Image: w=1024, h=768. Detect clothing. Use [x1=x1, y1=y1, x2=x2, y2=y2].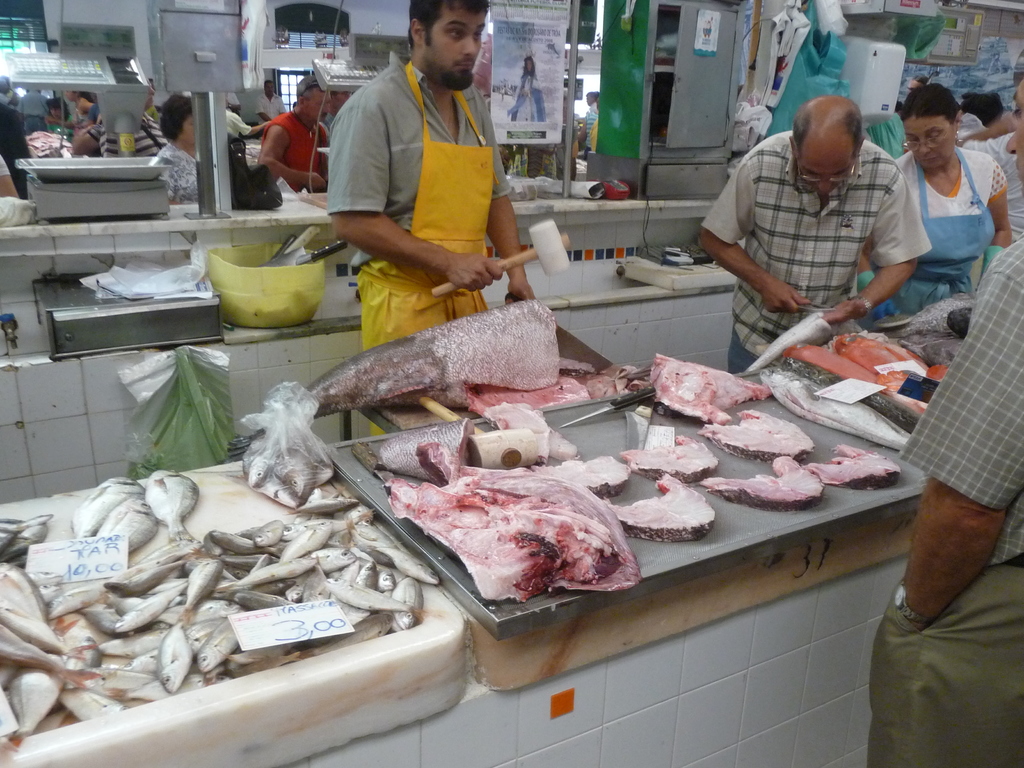
[x1=882, y1=116, x2=1005, y2=303].
